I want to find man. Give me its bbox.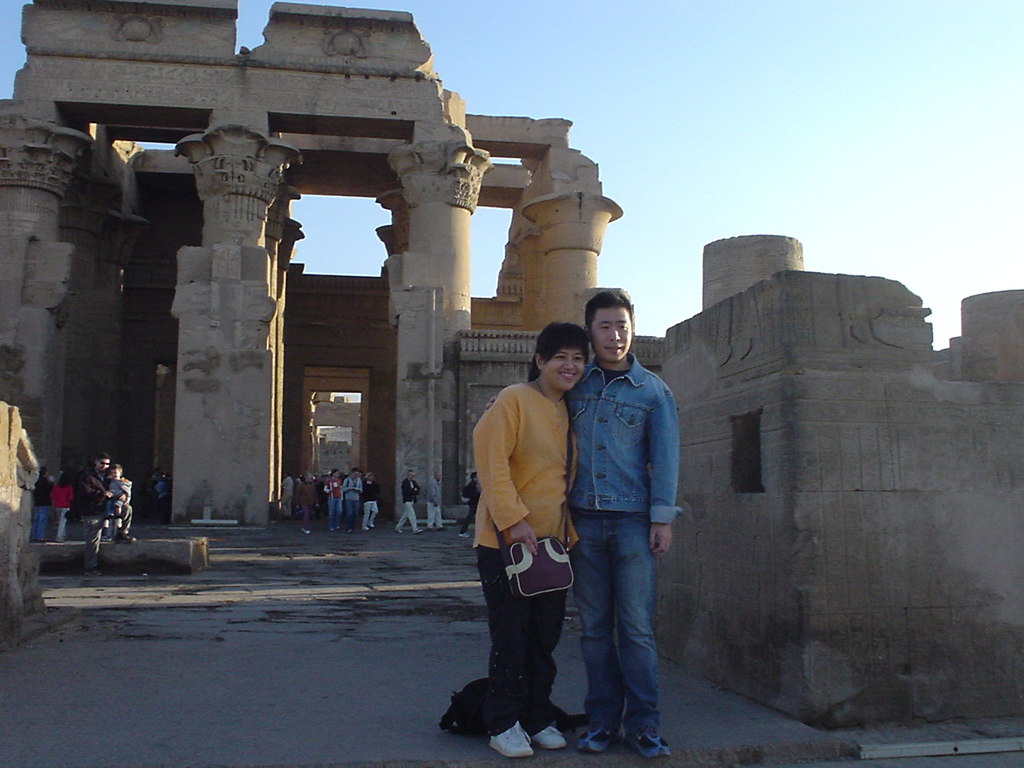
(458, 470, 480, 538).
